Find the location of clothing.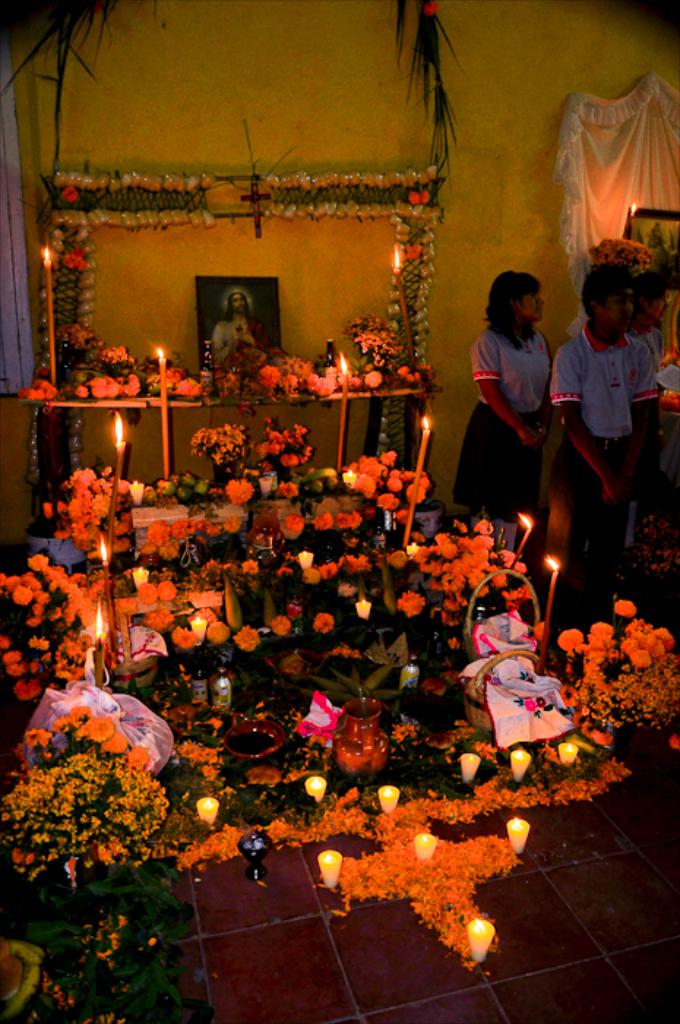
Location: l=446, t=263, r=553, b=553.
